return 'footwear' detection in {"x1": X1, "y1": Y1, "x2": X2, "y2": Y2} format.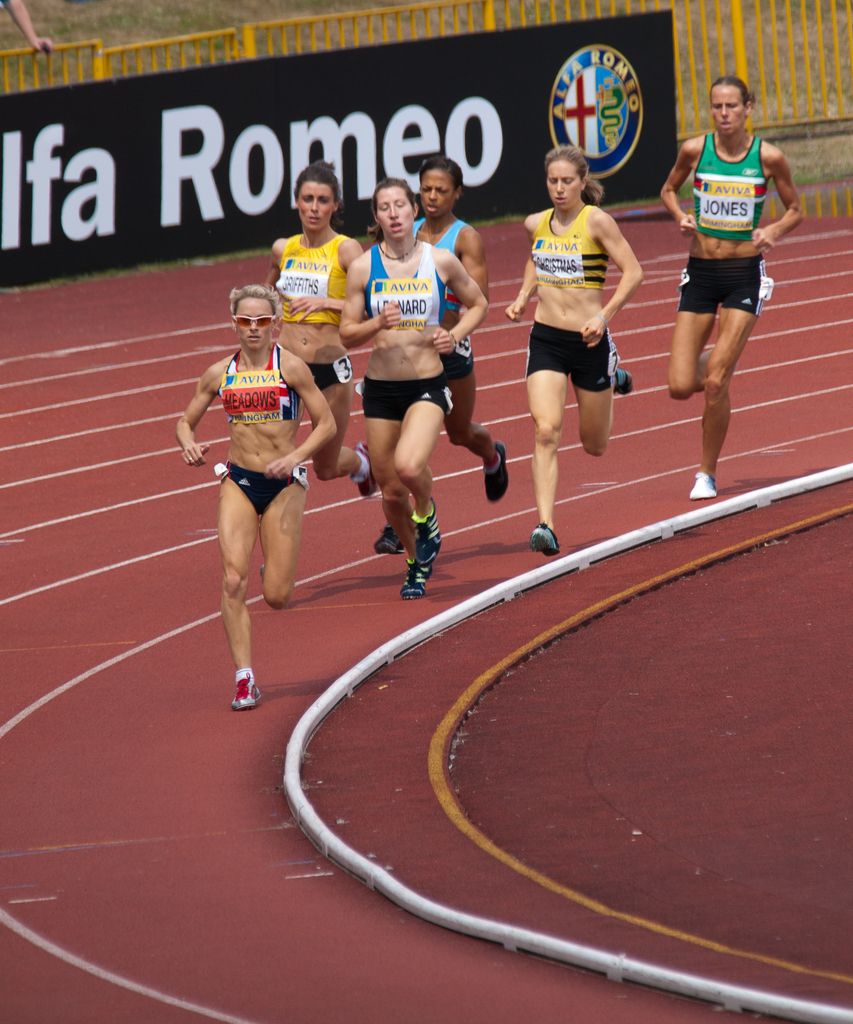
{"x1": 524, "y1": 529, "x2": 560, "y2": 556}.
